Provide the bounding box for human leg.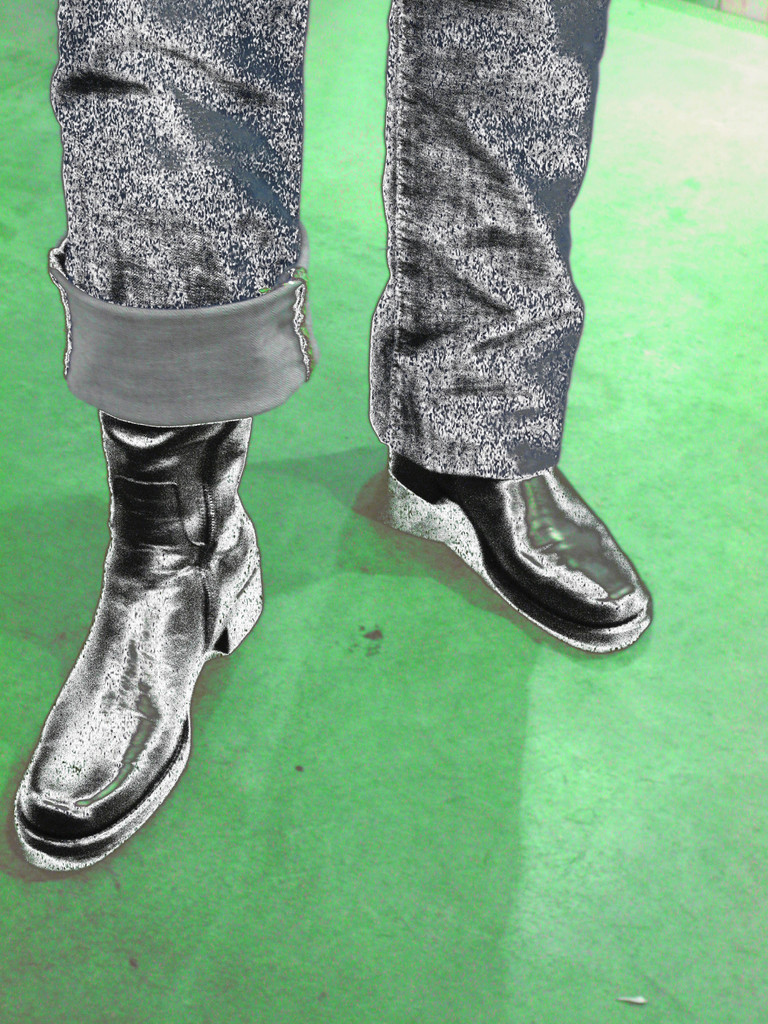
box=[369, 0, 653, 653].
